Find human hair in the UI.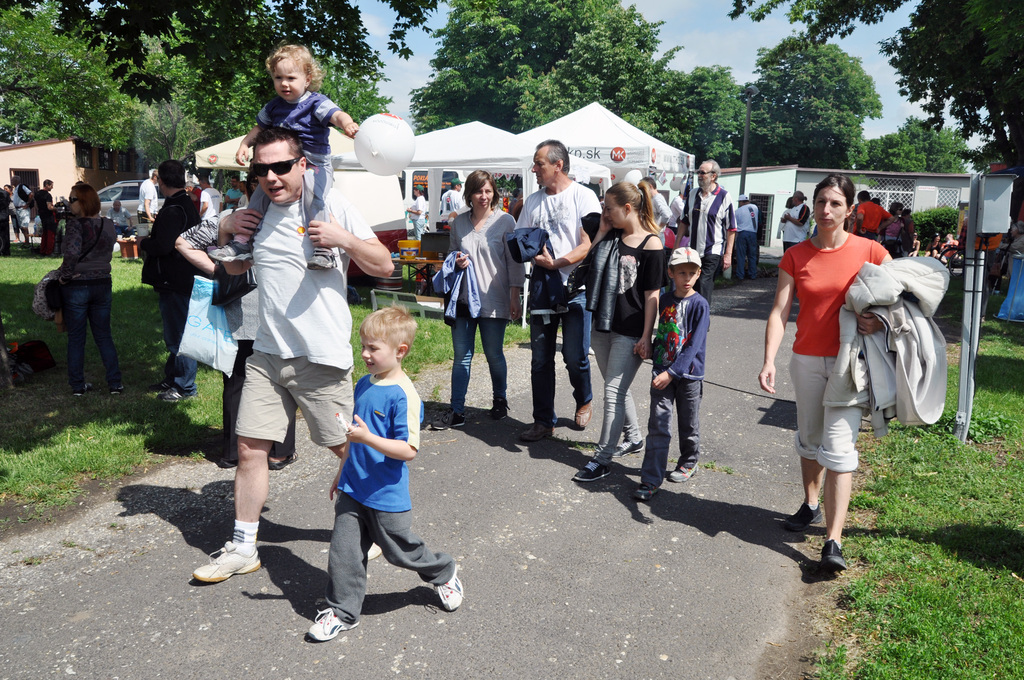
UI element at Rect(856, 190, 870, 202).
